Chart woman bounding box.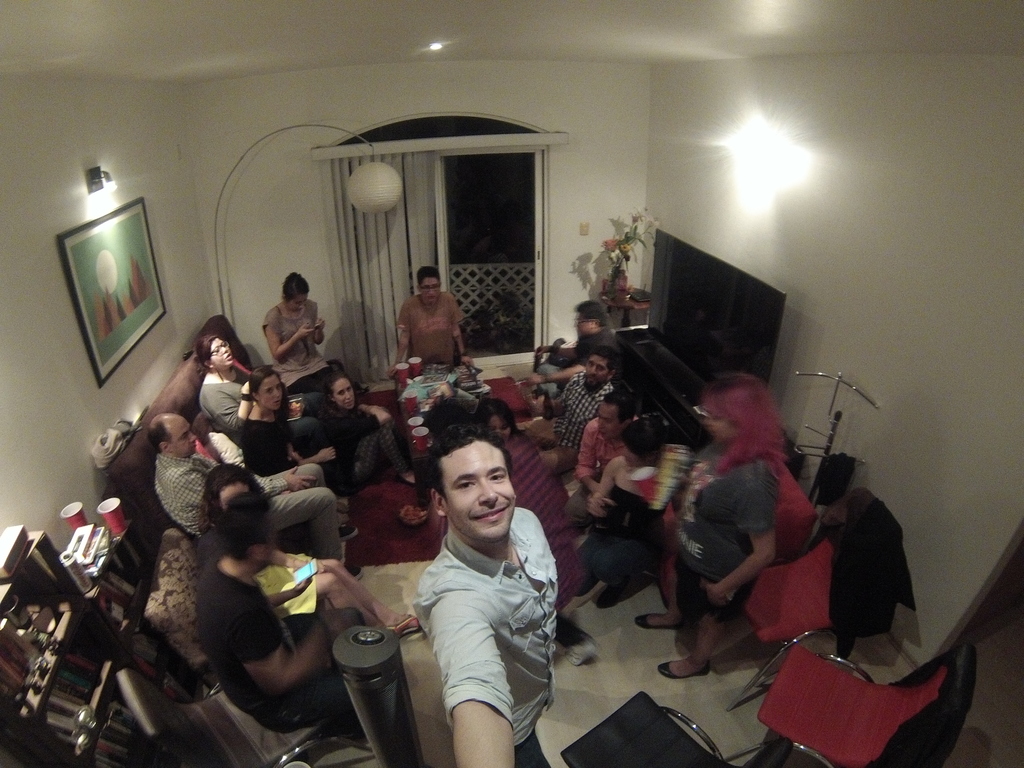
Charted: (253,270,342,394).
